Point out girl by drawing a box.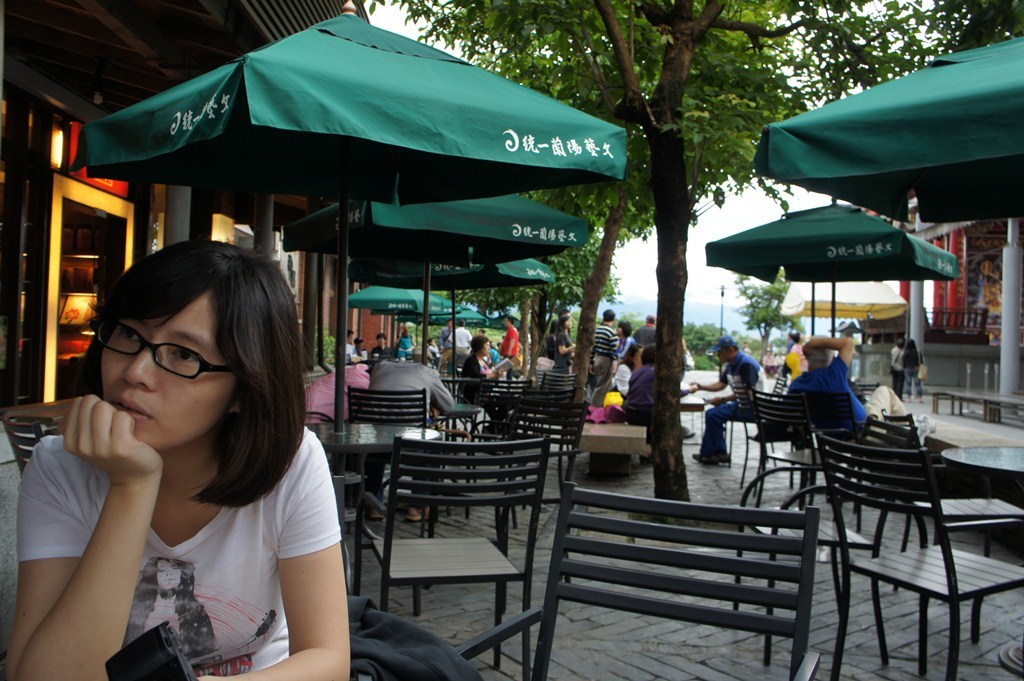
[left=0, top=239, right=355, bottom=680].
